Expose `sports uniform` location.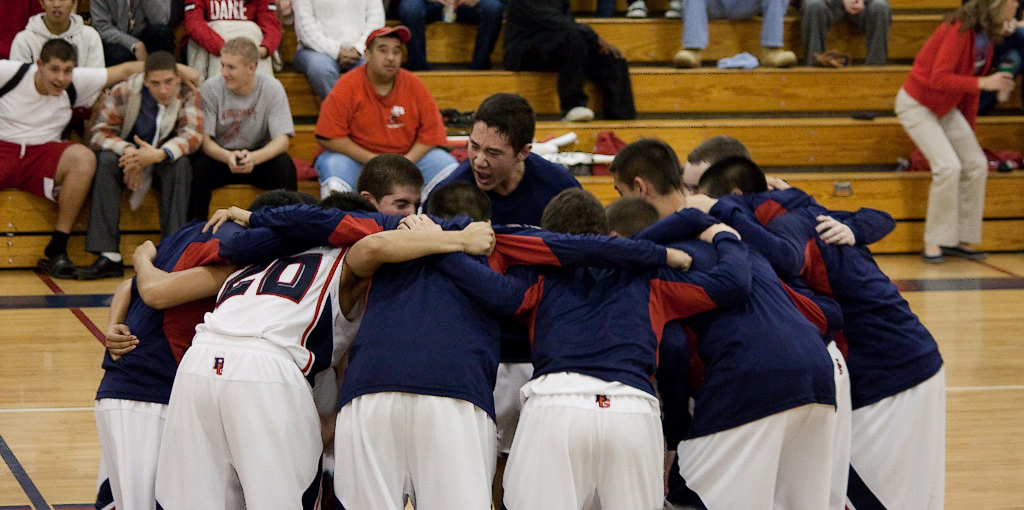
Exposed at 625:207:849:509.
